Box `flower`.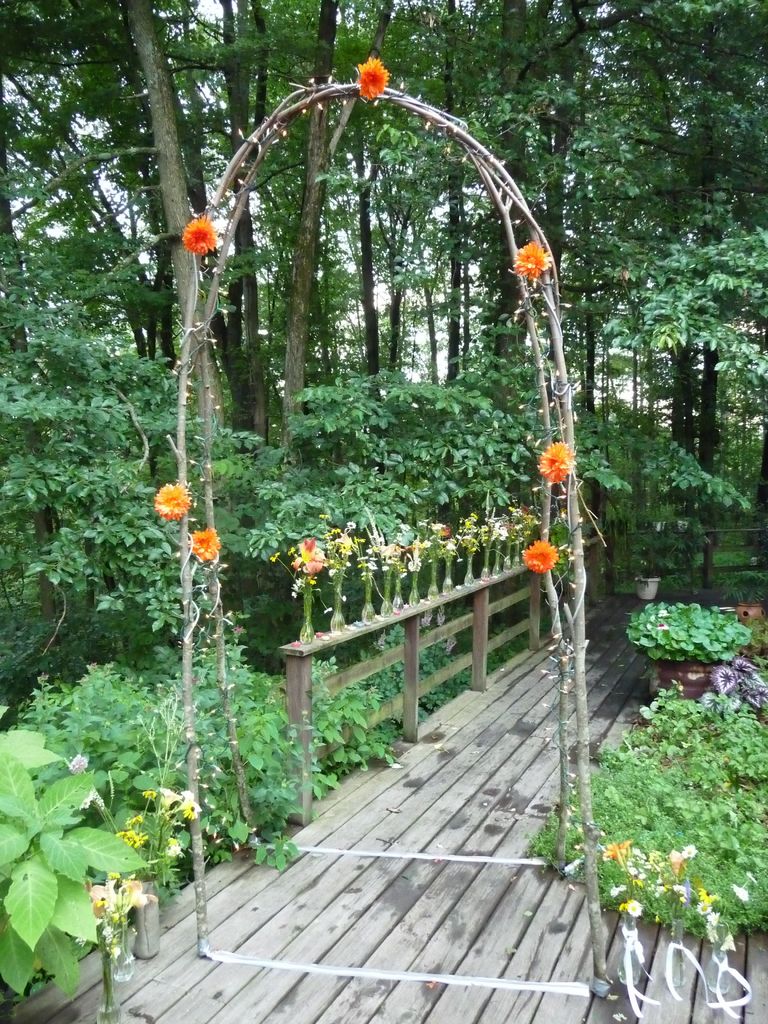
(544, 443, 572, 487).
